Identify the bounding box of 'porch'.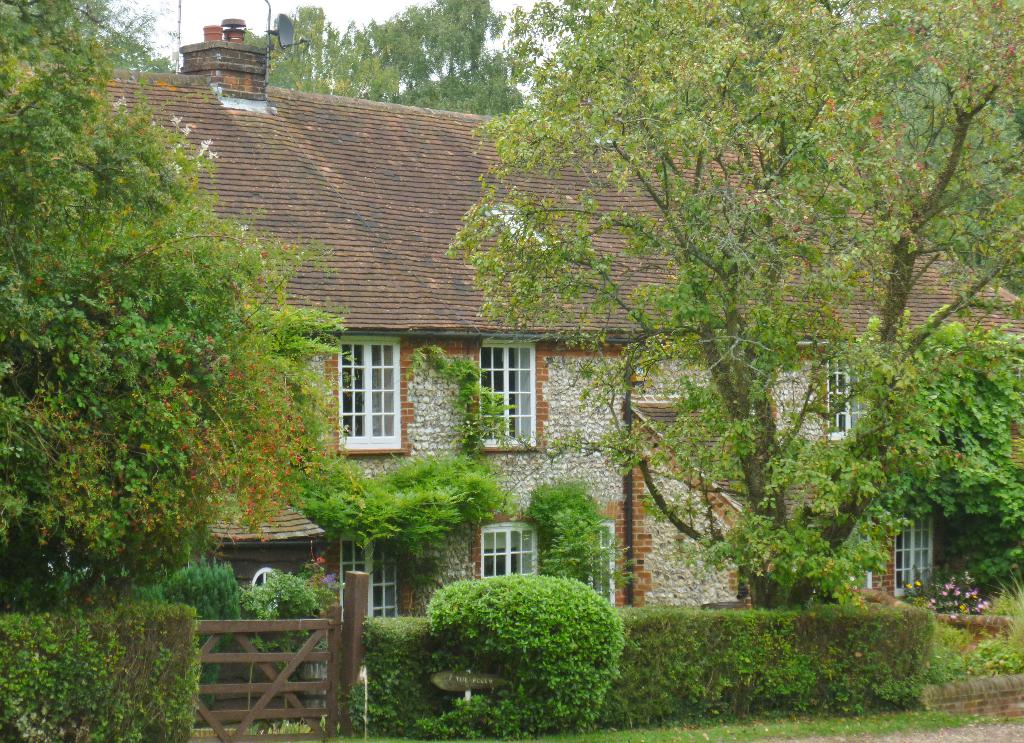
region(0, 575, 937, 742).
